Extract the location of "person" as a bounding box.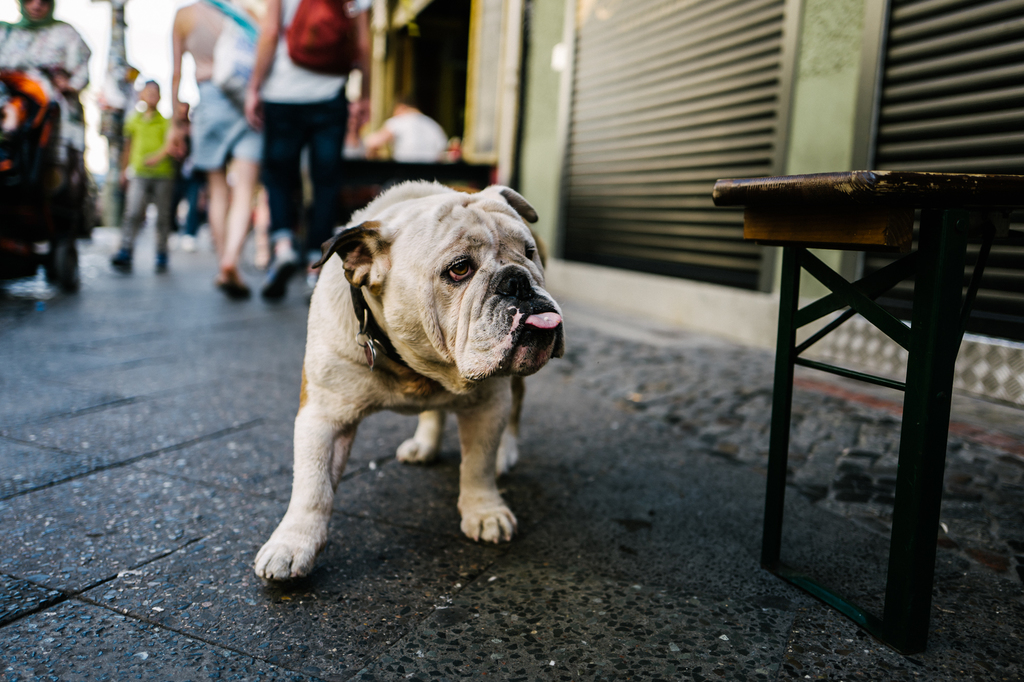
(237, 0, 393, 290).
